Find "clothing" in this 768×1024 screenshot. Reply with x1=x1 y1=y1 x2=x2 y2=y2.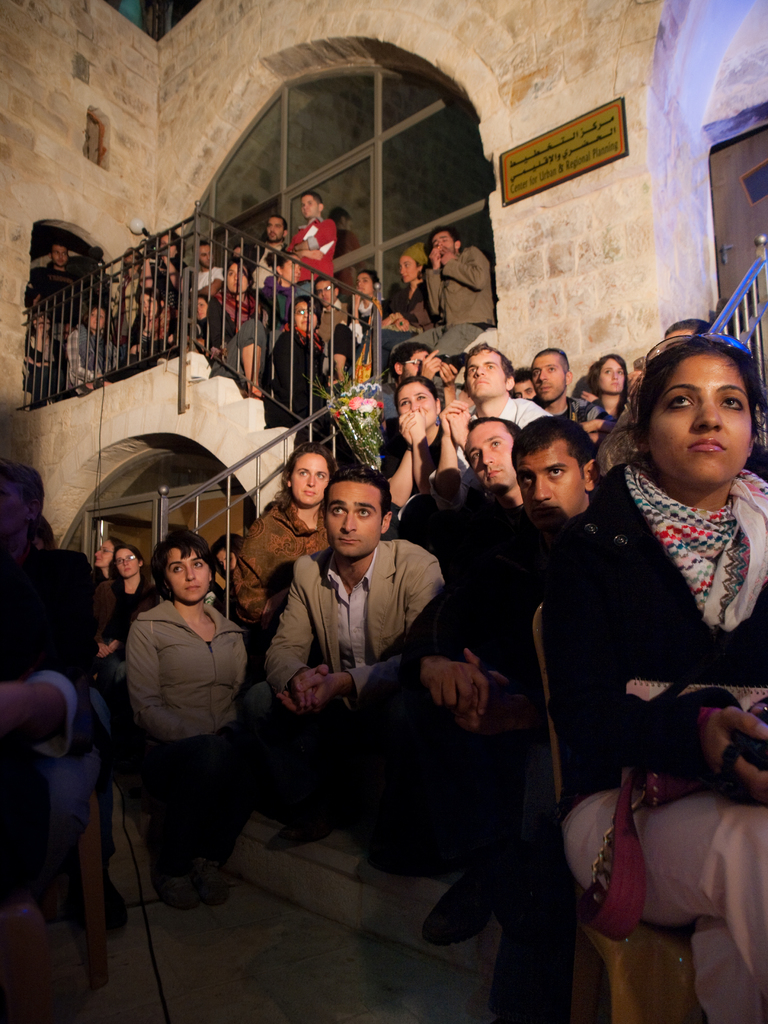
x1=19 y1=335 x2=67 y2=394.
